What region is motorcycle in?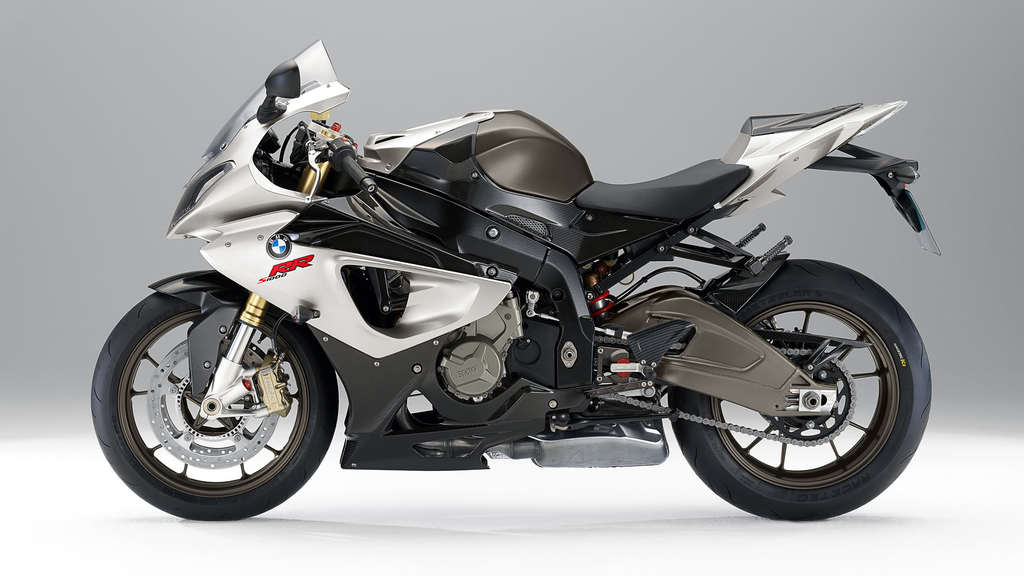
crop(90, 44, 944, 525).
